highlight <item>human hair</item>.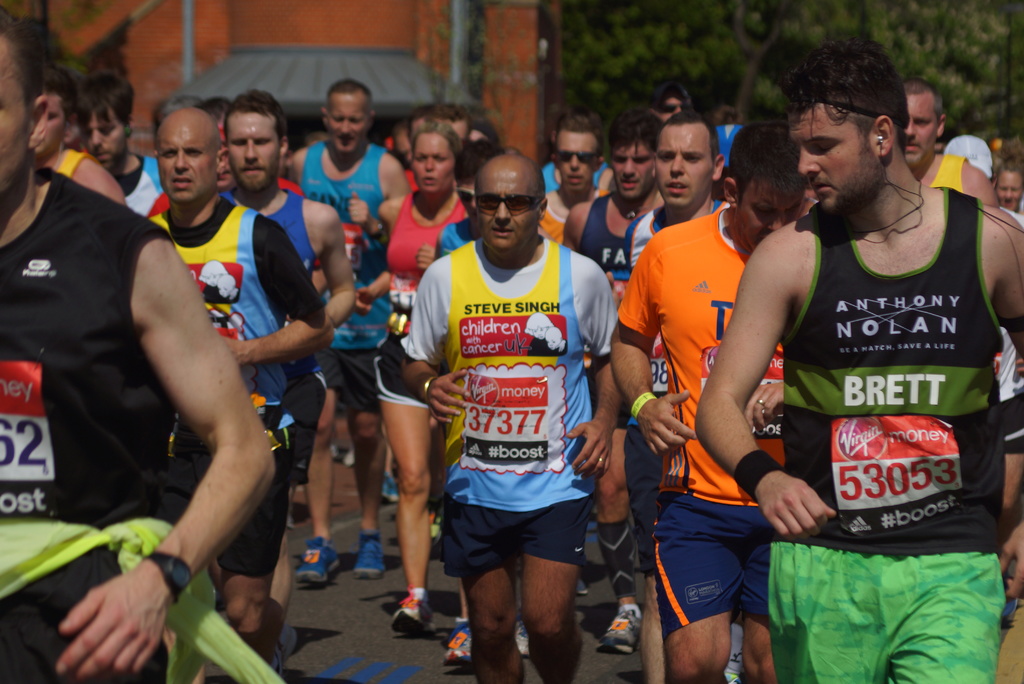
Highlighted region: x1=331 y1=79 x2=371 y2=127.
